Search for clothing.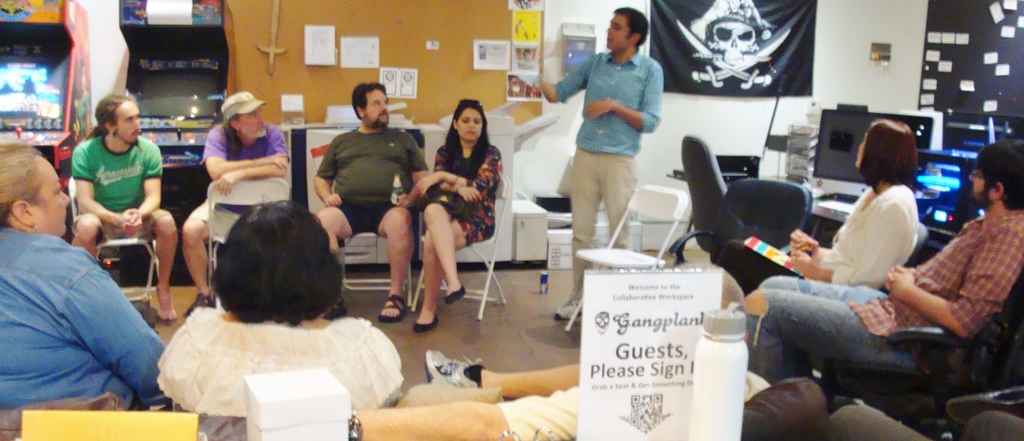
Found at (560,52,675,293).
